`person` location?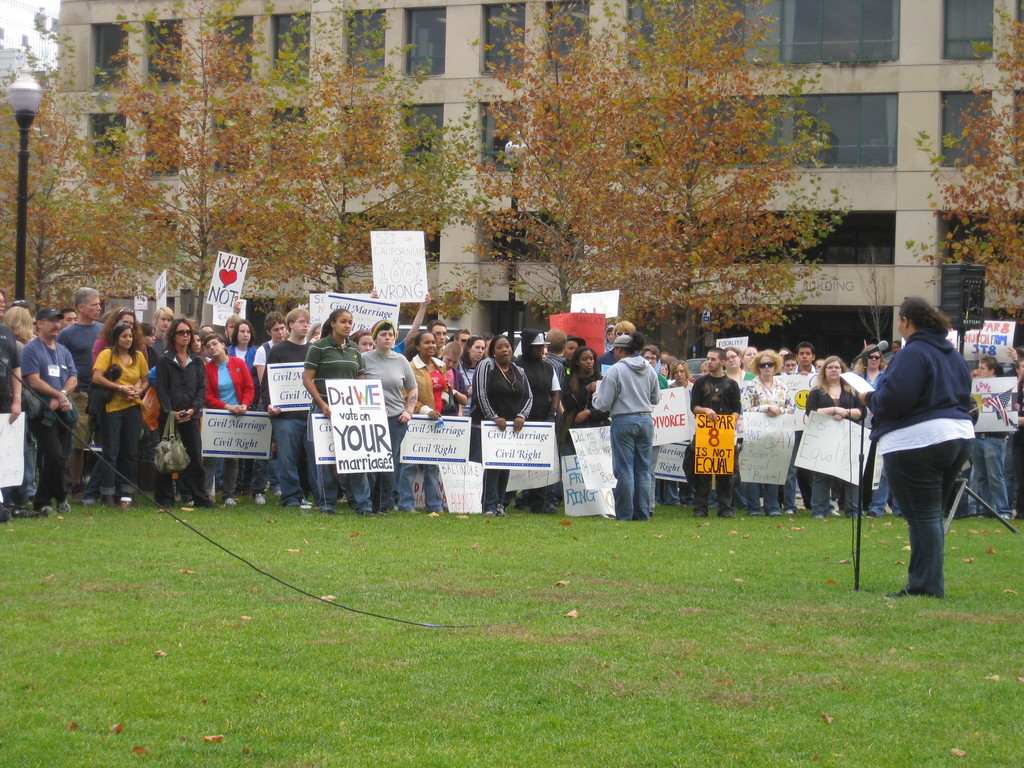
427 320 447 358
